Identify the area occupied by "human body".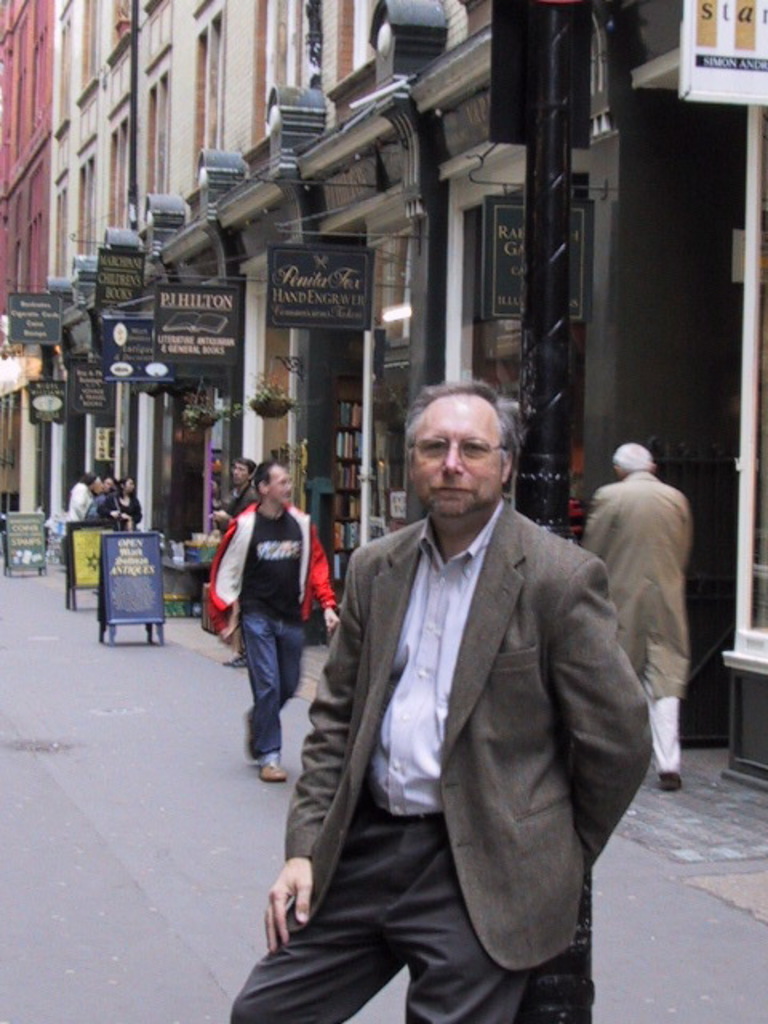
Area: bbox=[227, 506, 653, 1022].
